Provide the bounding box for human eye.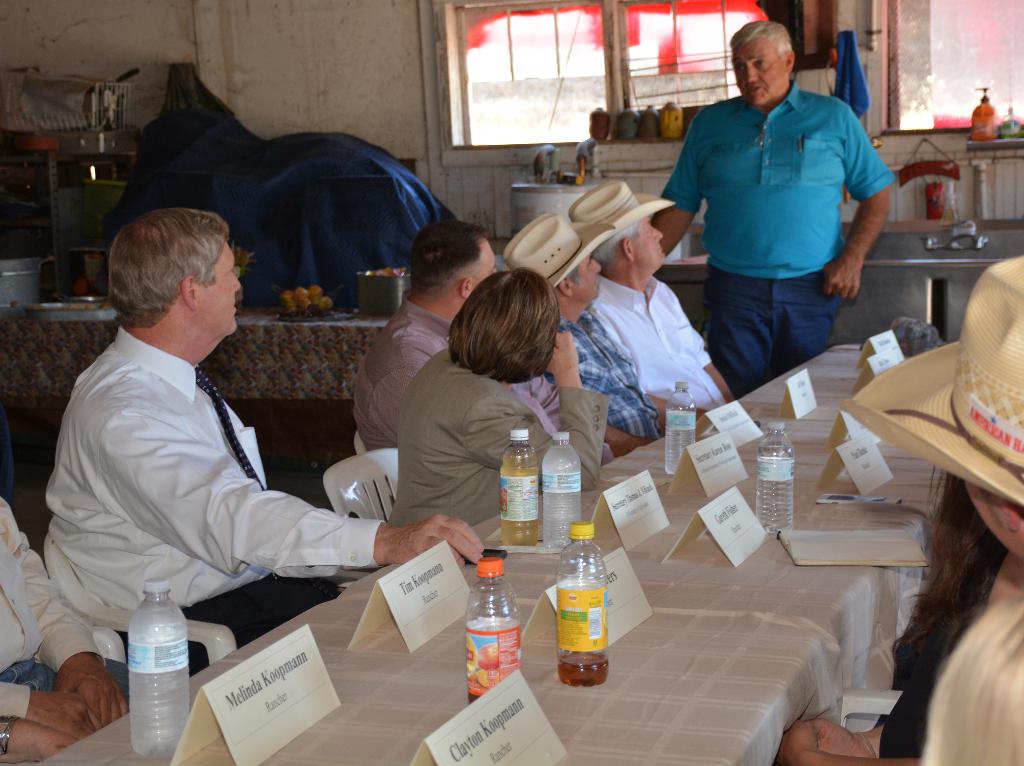
select_region(749, 56, 767, 71).
